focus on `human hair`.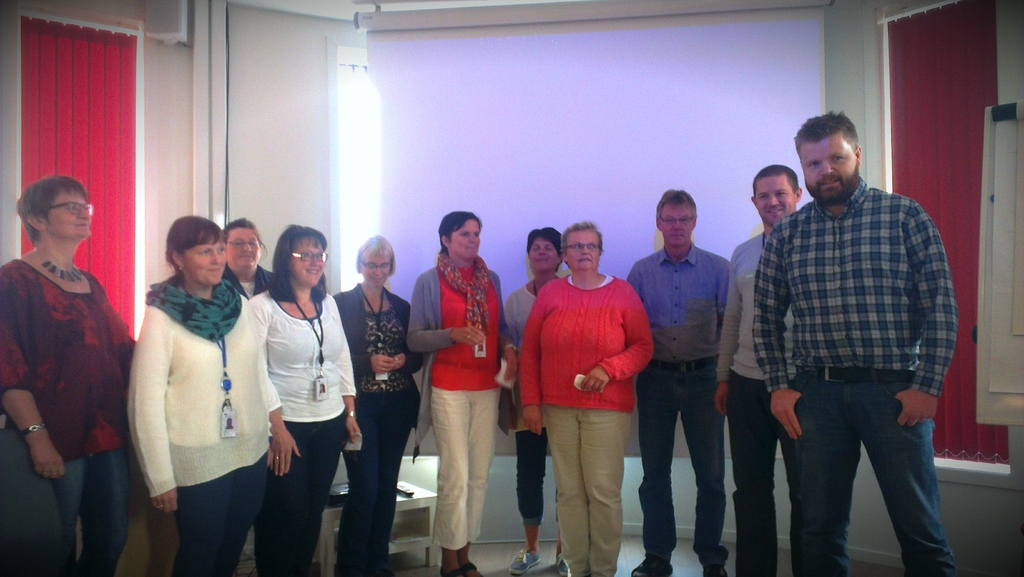
Focused at x1=16 y1=177 x2=84 y2=252.
